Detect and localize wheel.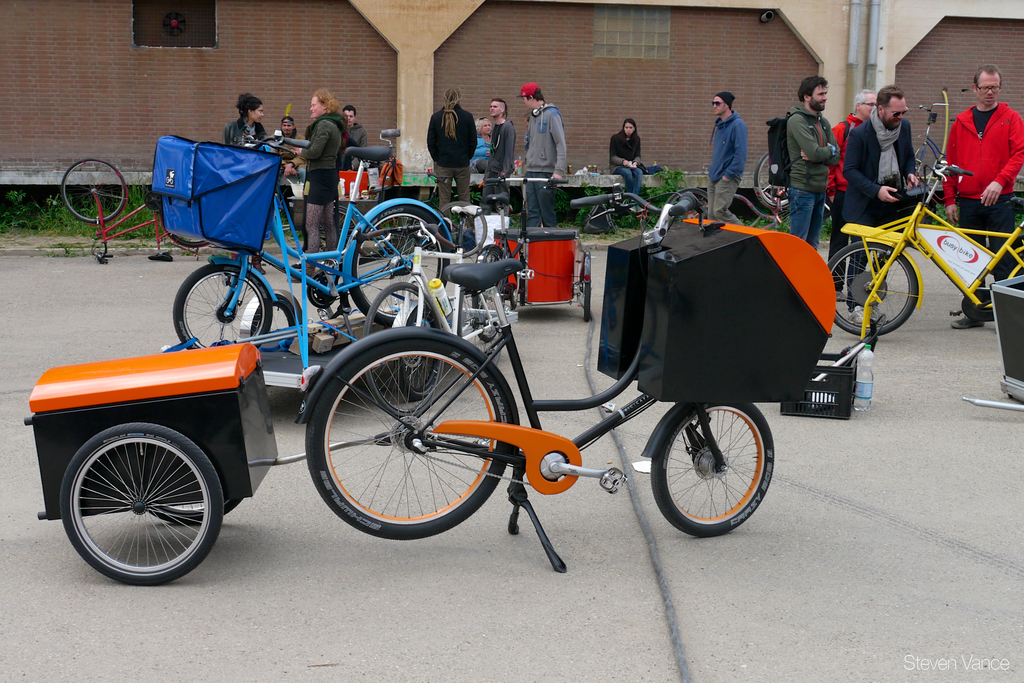
Localized at 244:292:295:347.
